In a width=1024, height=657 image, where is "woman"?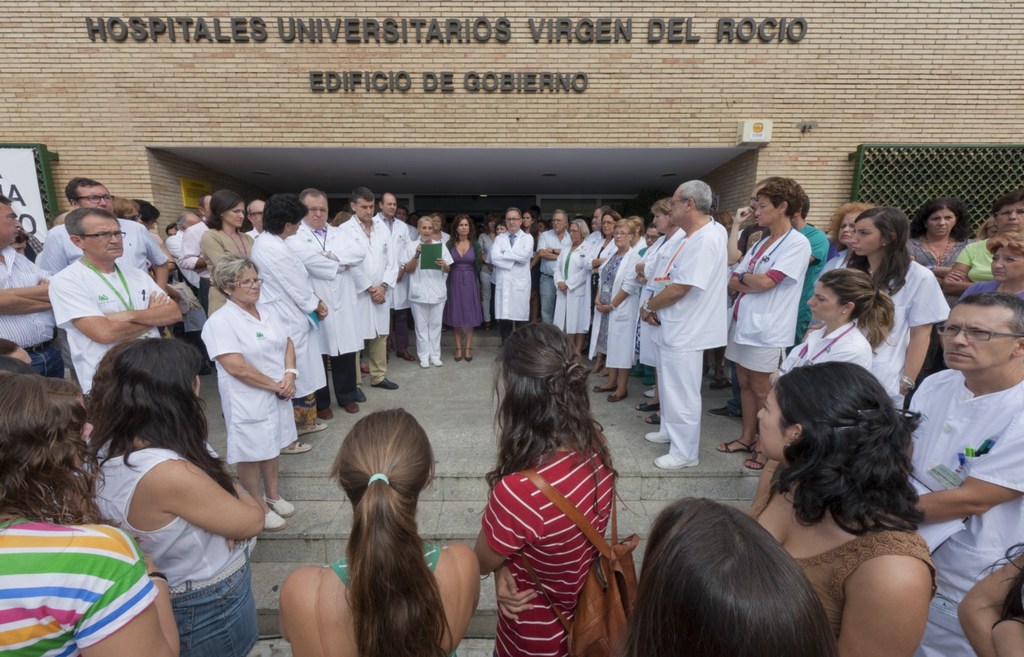
273/407/481/656.
